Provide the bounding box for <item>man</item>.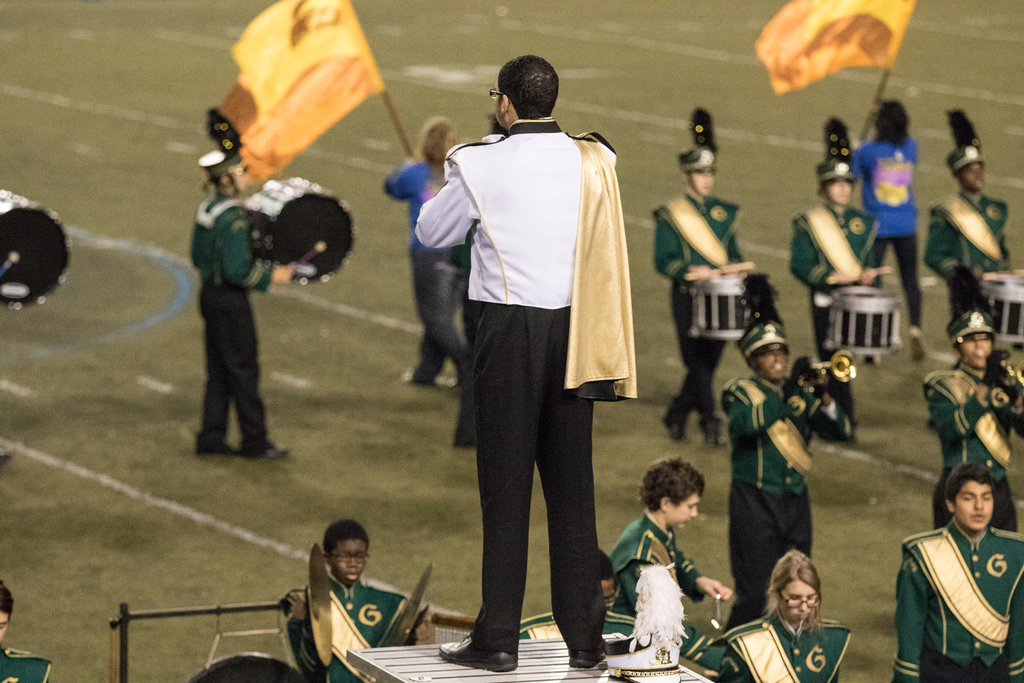
[893,463,1023,682].
